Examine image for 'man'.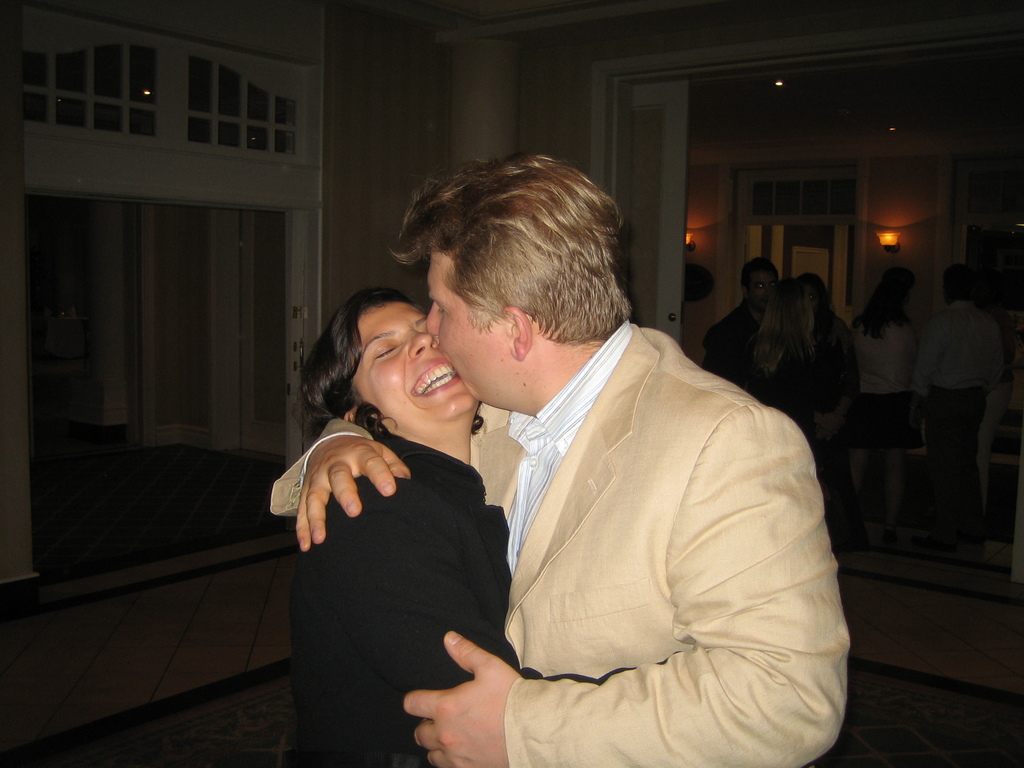
Examination result: bbox=(701, 258, 781, 373).
